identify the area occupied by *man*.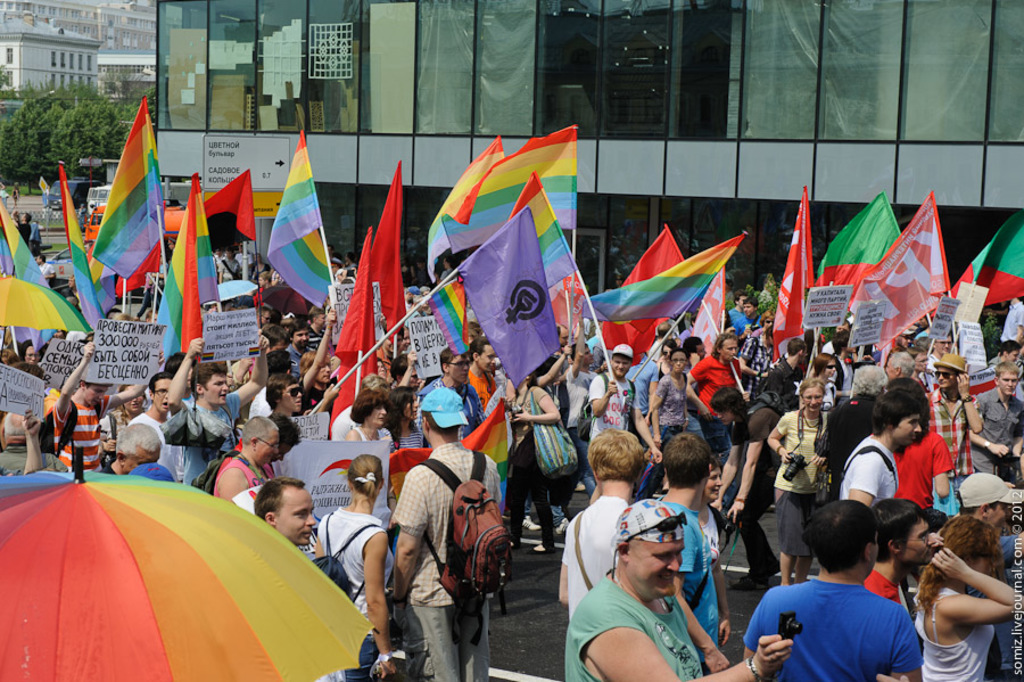
Area: 390,386,498,680.
